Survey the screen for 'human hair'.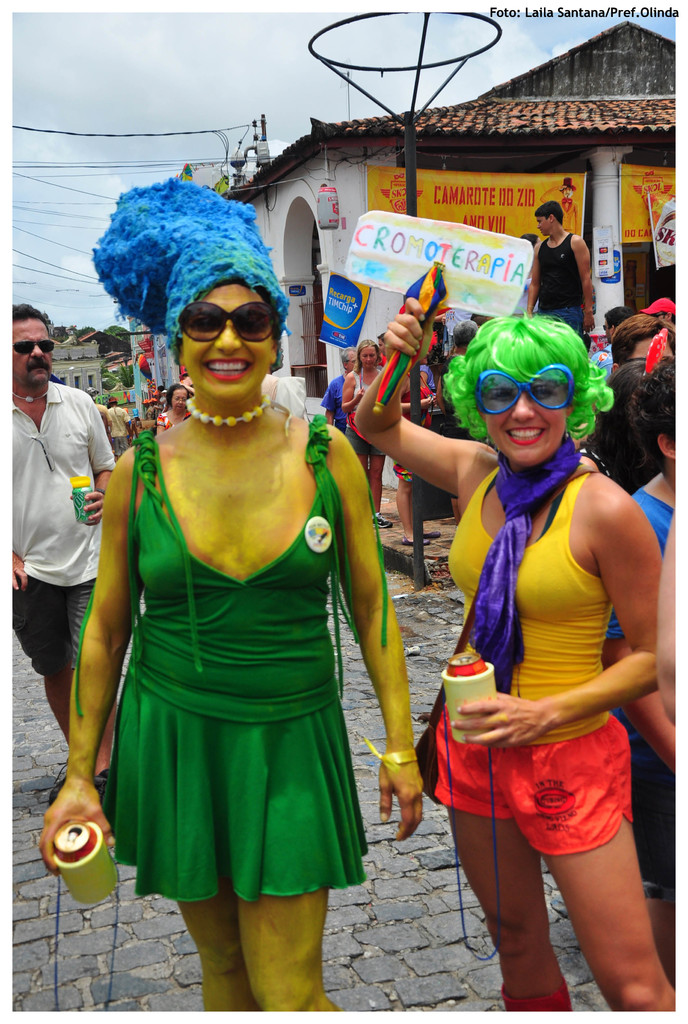
Survey found: (532,200,566,226).
